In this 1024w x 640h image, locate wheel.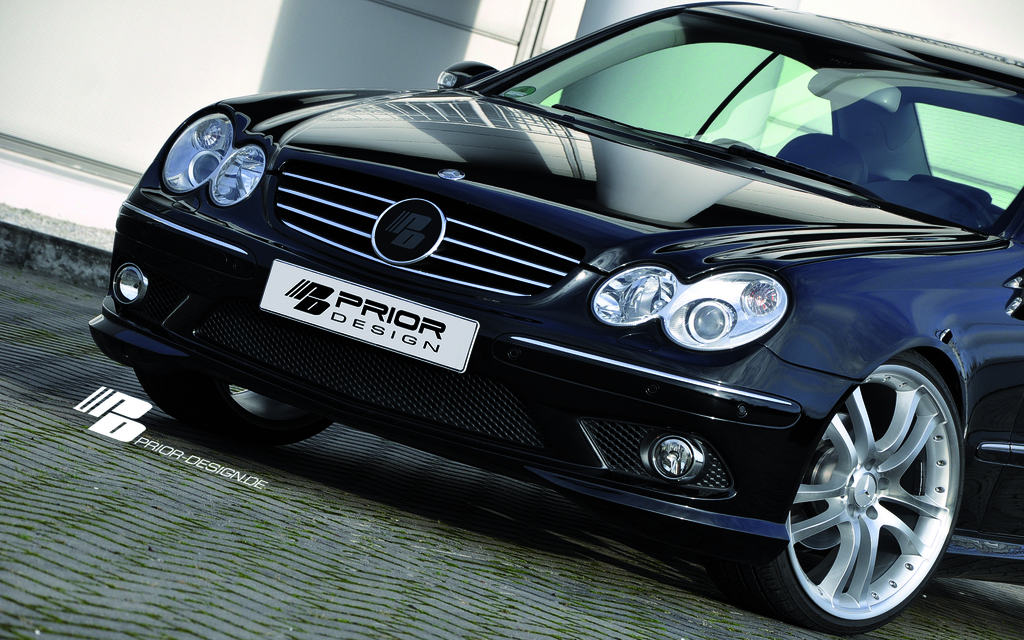
Bounding box: (749, 348, 968, 636).
